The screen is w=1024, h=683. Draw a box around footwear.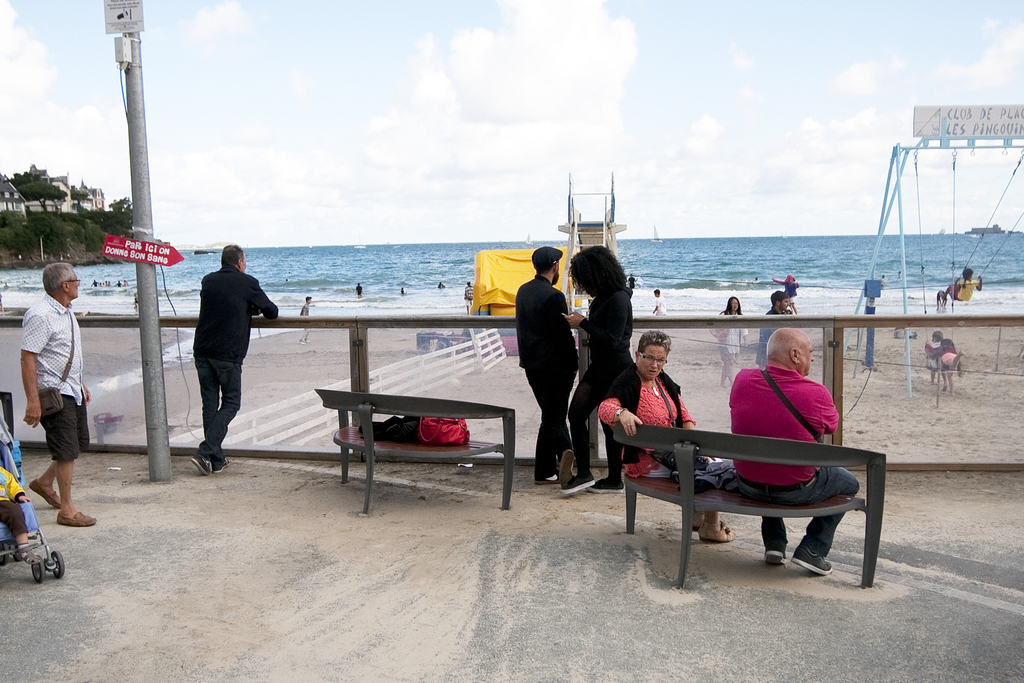
54 508 95 527.
